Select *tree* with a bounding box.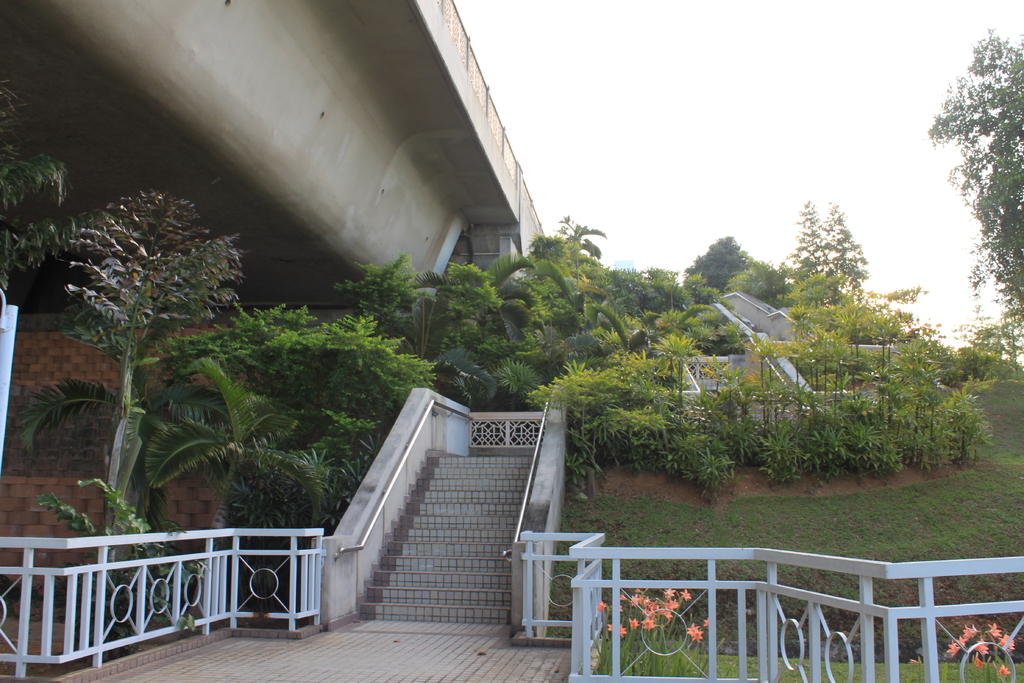
select_region(817, 197, 868, 293).
